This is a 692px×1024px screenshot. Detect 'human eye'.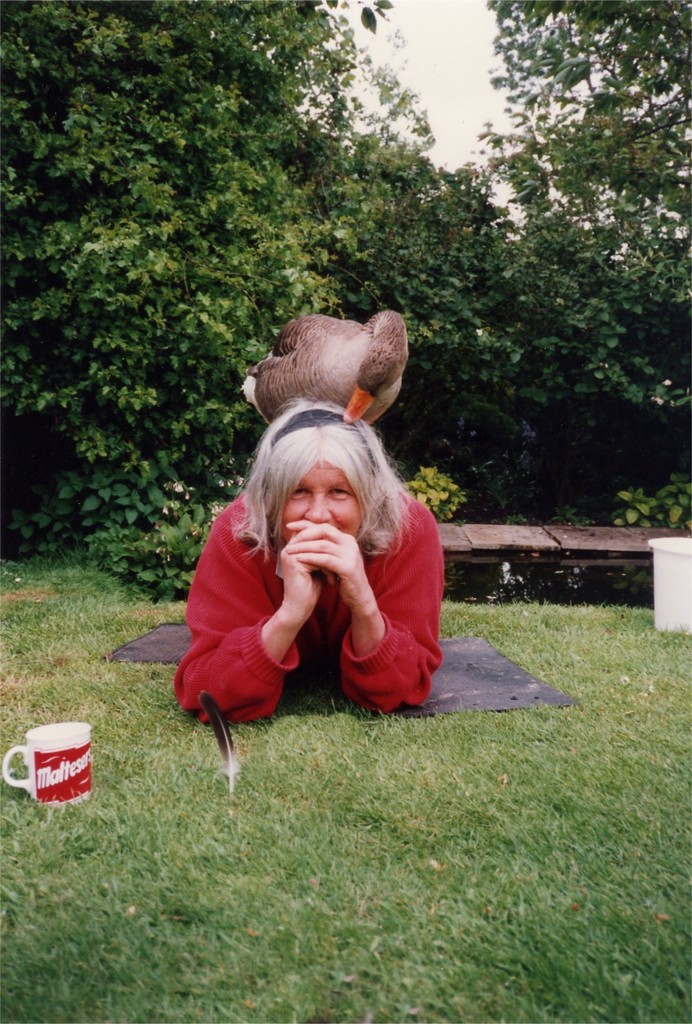
326 485 354 499.
